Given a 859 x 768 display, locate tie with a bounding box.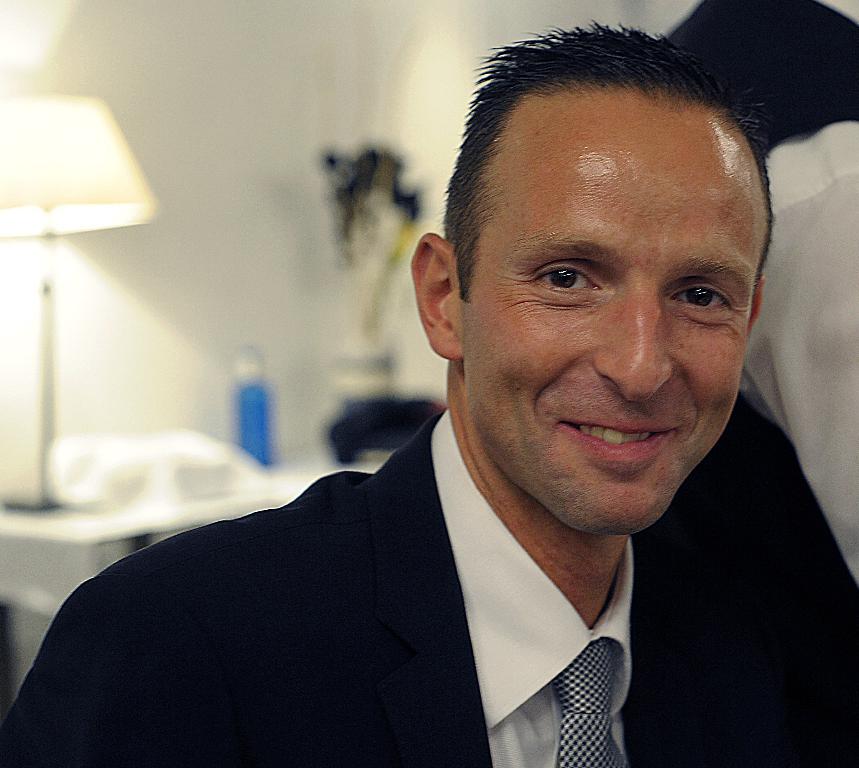
Located: x1=556, y1=639, x2=627, y2=767.
